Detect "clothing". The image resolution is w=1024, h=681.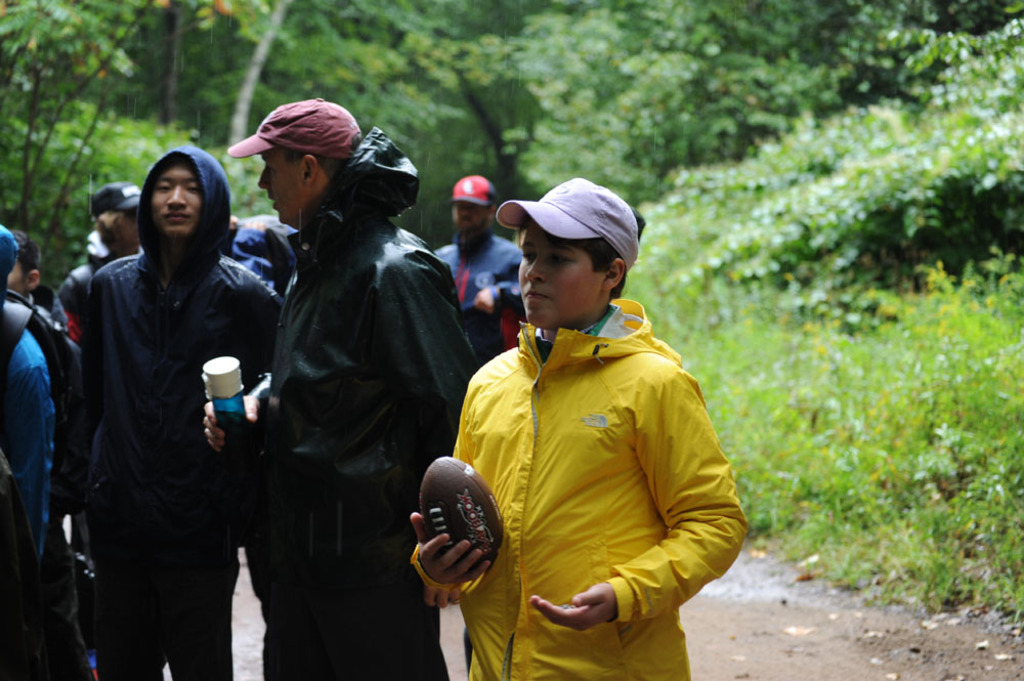
select_region(0, 221, 60, 680).
